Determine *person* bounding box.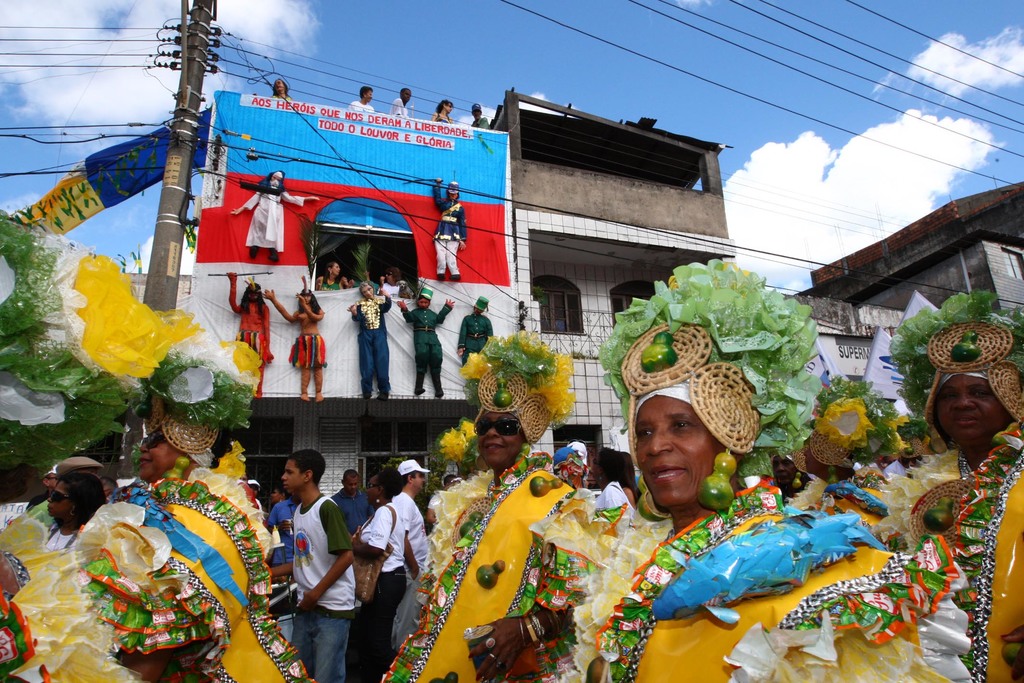
Determined: select_region(228, 168, 321, 262).
